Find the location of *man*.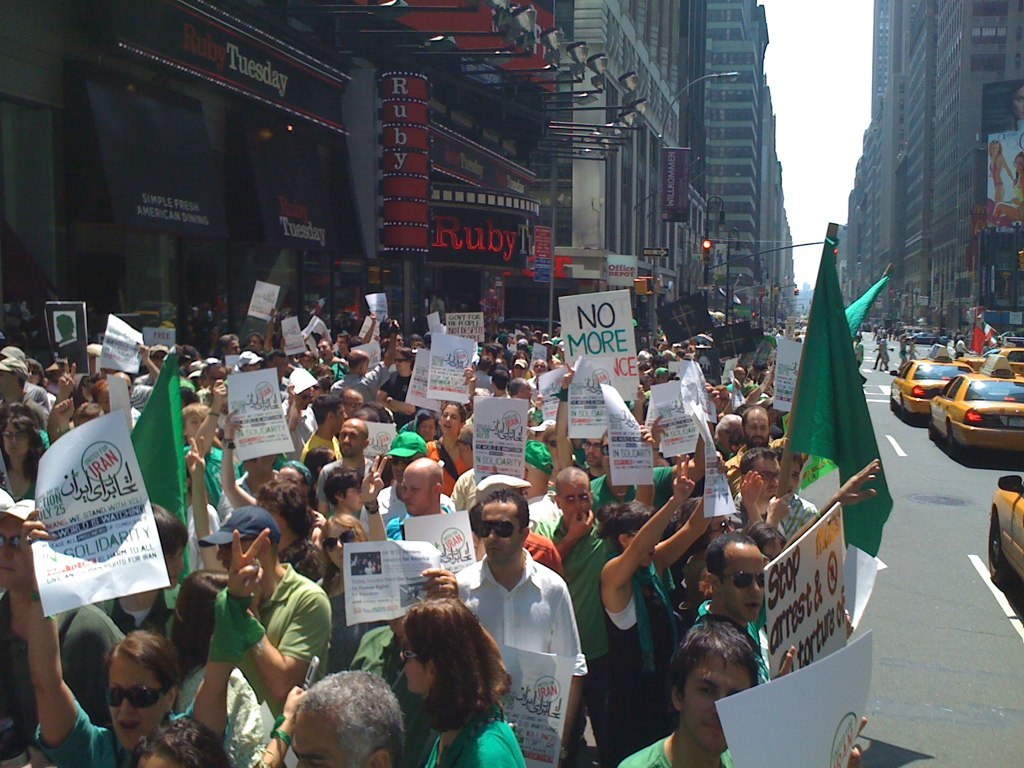
Location: <box>449,486,579,733</box>.
